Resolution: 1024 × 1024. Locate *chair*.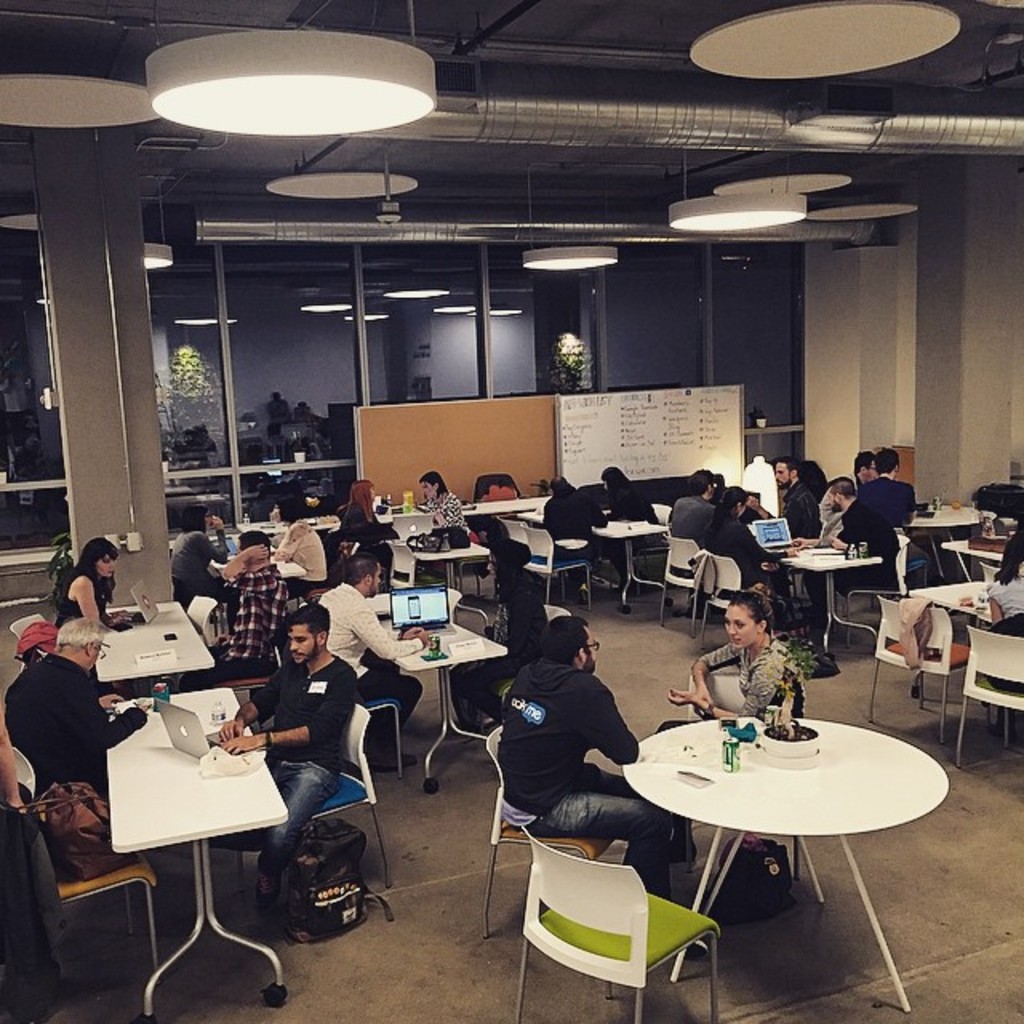
<box>691,555,763,643</box>.
